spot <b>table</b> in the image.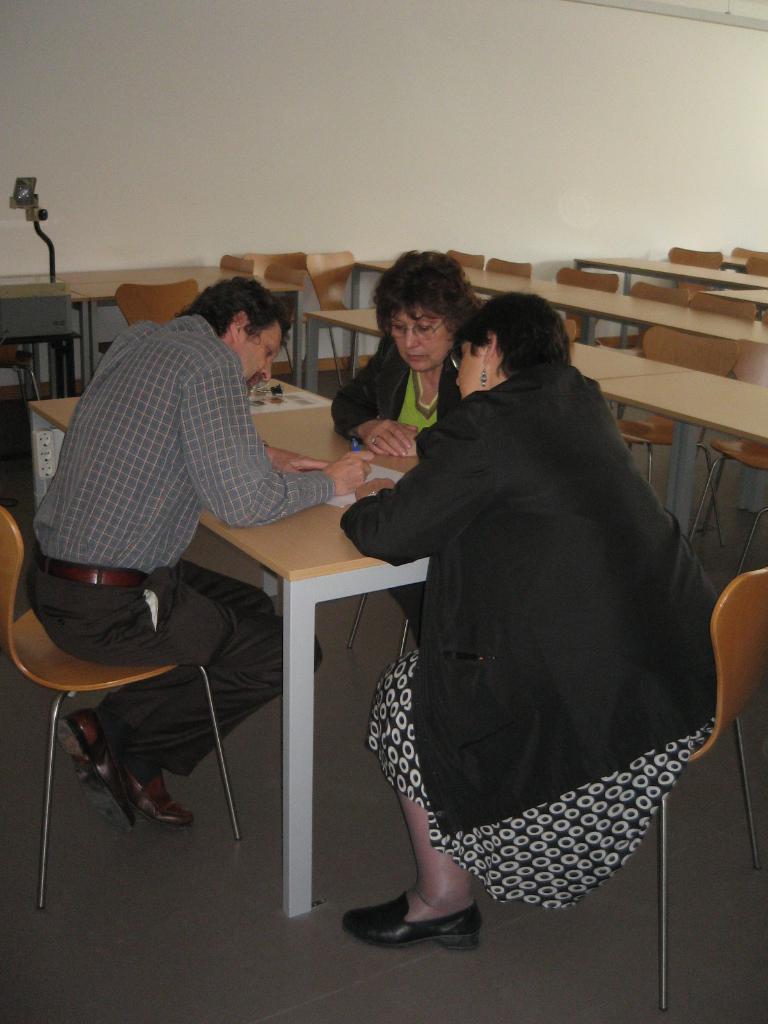
<b>table</b> found at (left=598, top=365, right=767, bottom=571).
